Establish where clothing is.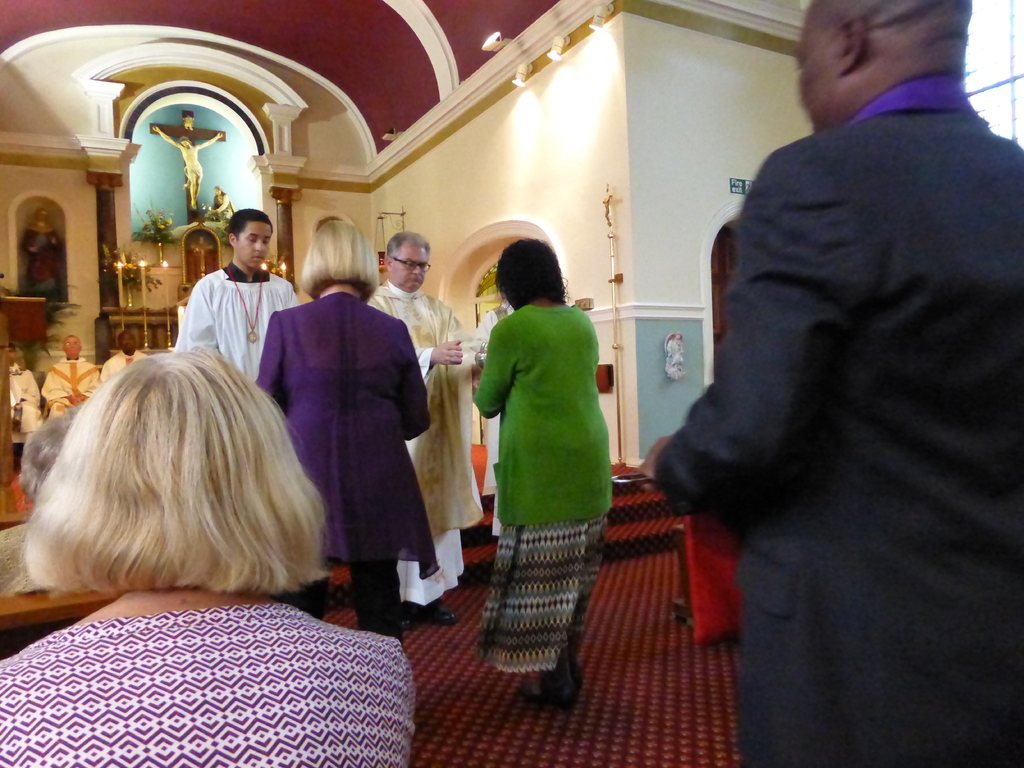
Established at pyautogui.locateOnScreen(463, 294, 612, 607).
